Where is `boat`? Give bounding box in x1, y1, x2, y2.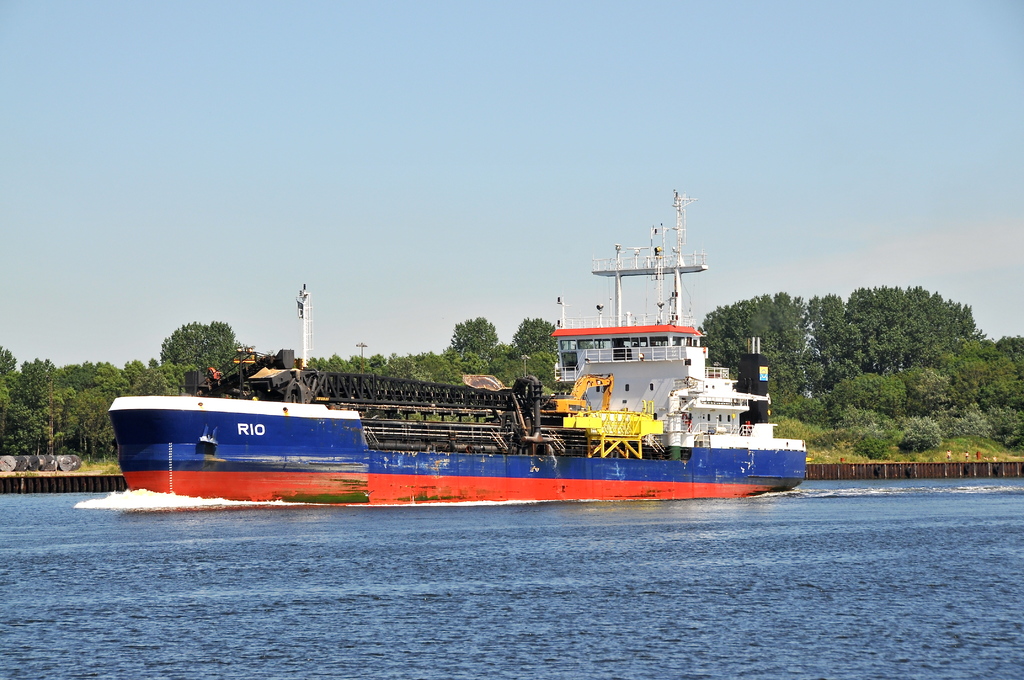
104, 188, 810, 508.
